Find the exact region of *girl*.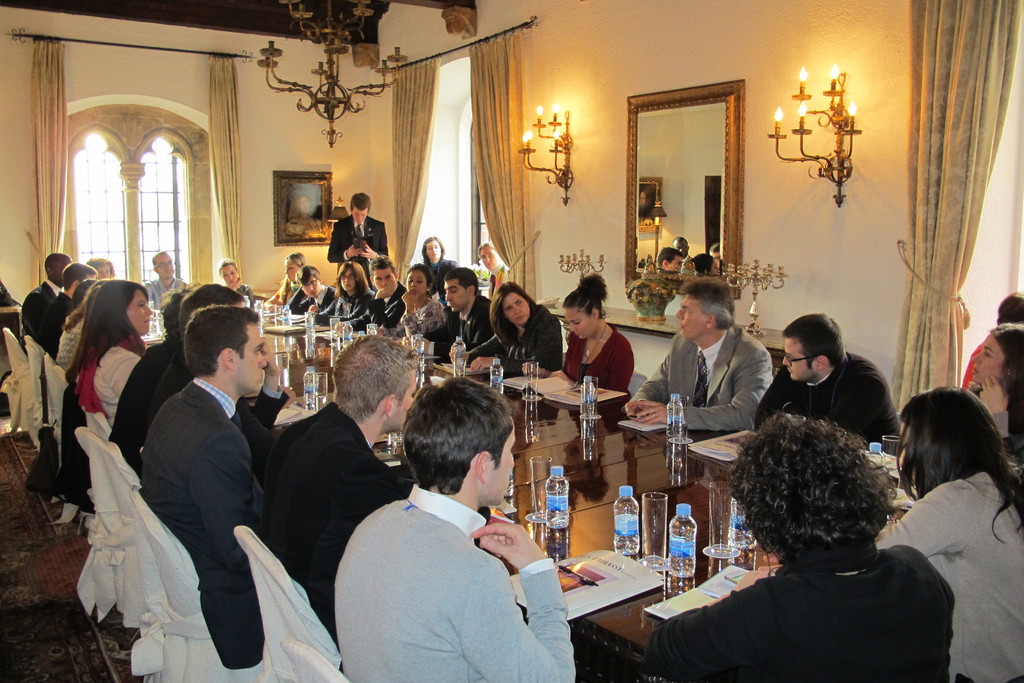
Exact region: locate(870, 383, 1023, 682).
